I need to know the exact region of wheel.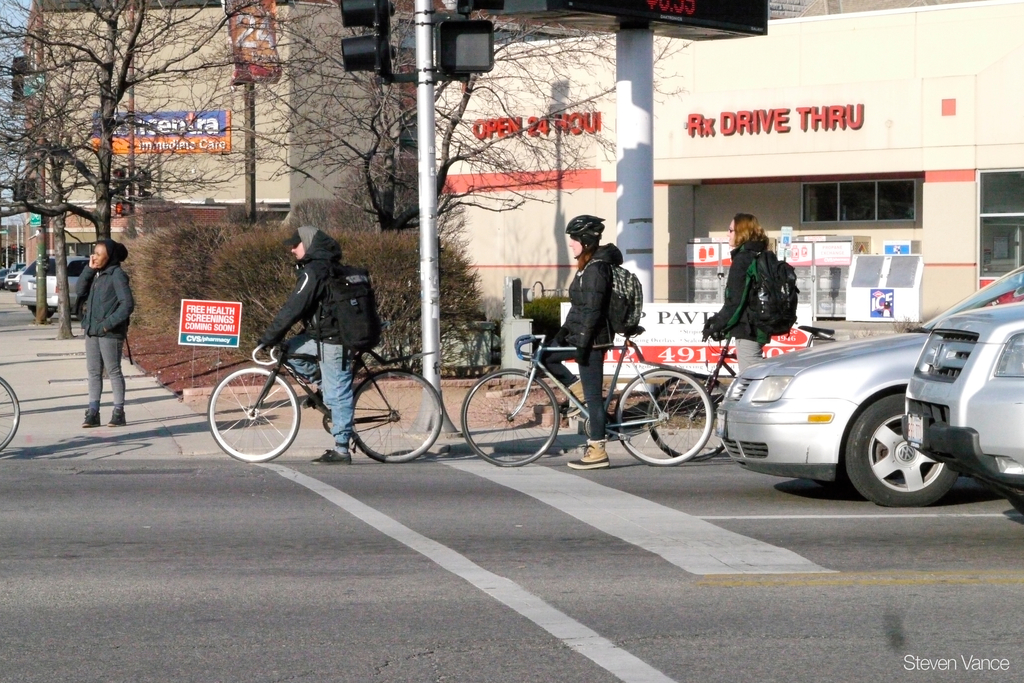
Region: box=[646, 375, 726, 462].
